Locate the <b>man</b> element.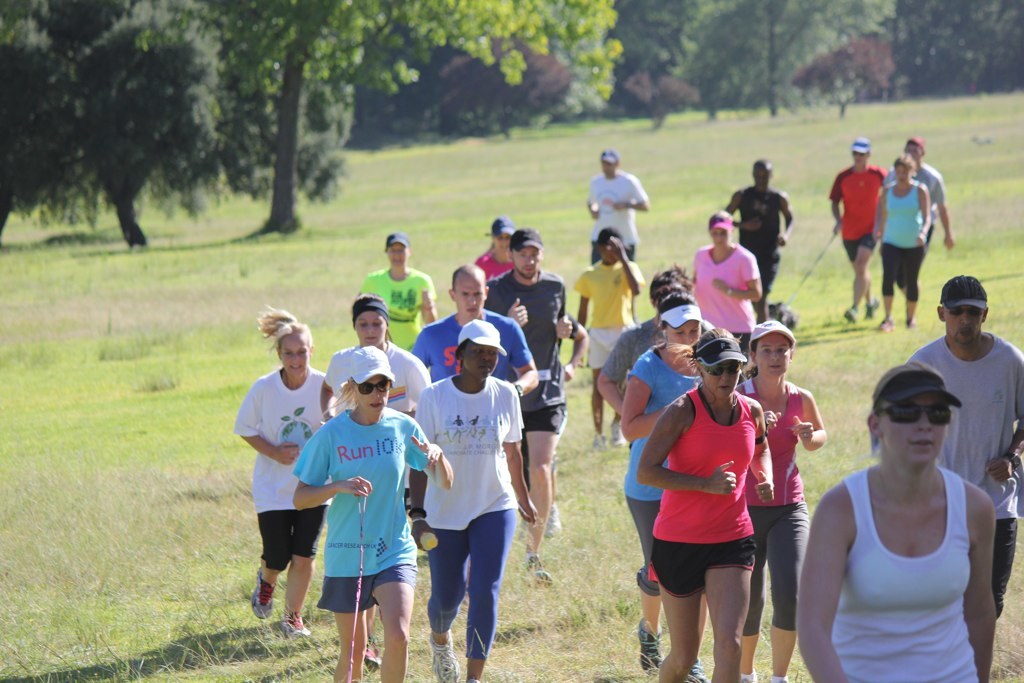
Element bbox: [722,157,792,322].
